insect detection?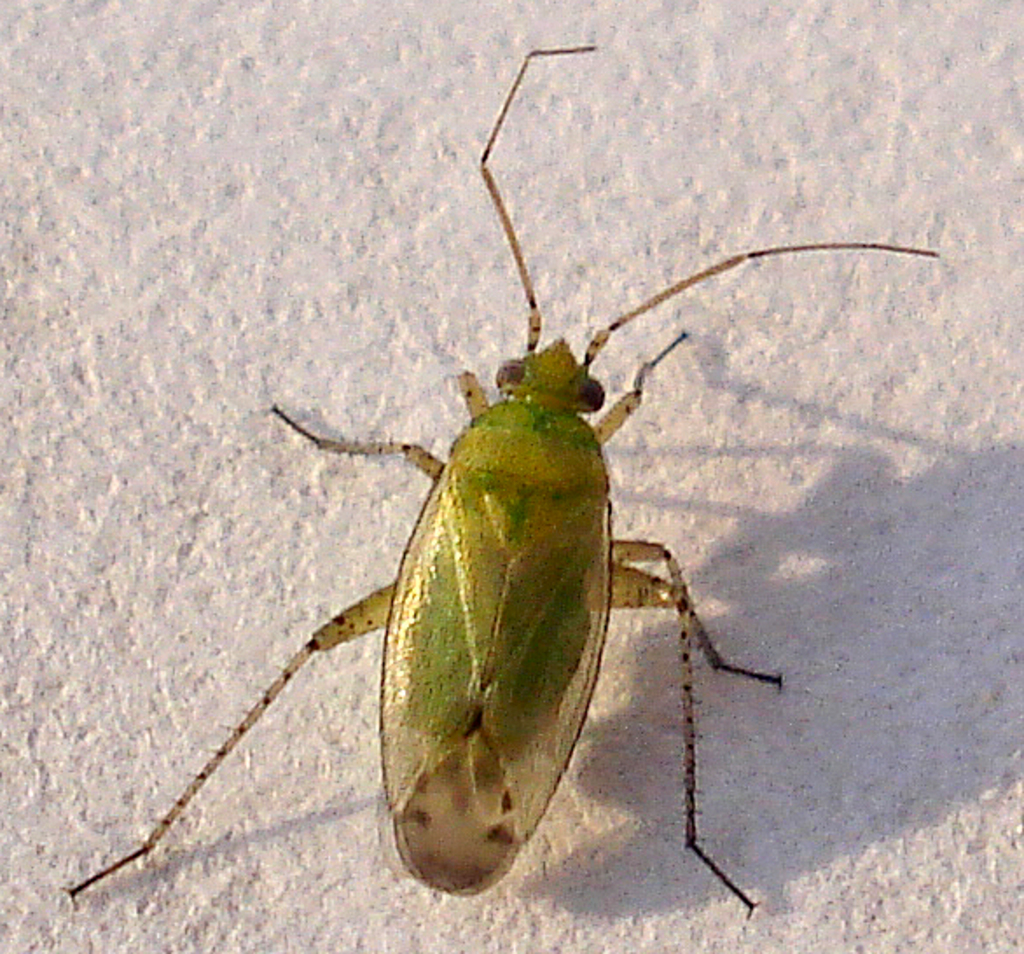
select_region(54, 51, 937, 923)
